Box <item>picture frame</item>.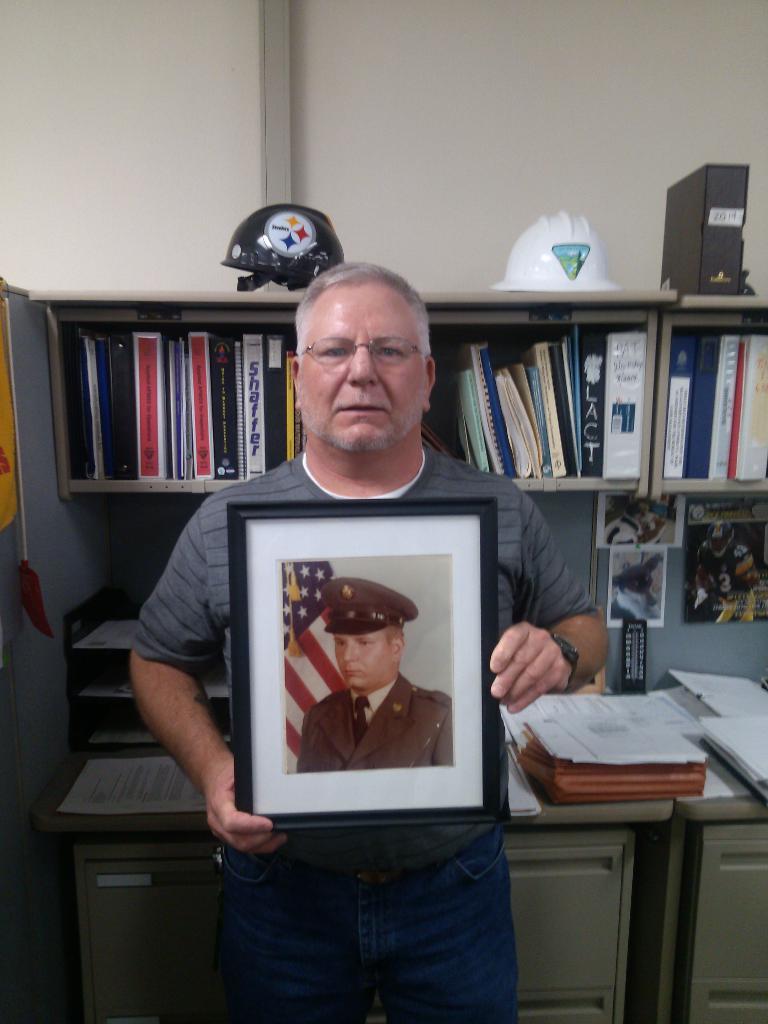
222 499 509 833.
